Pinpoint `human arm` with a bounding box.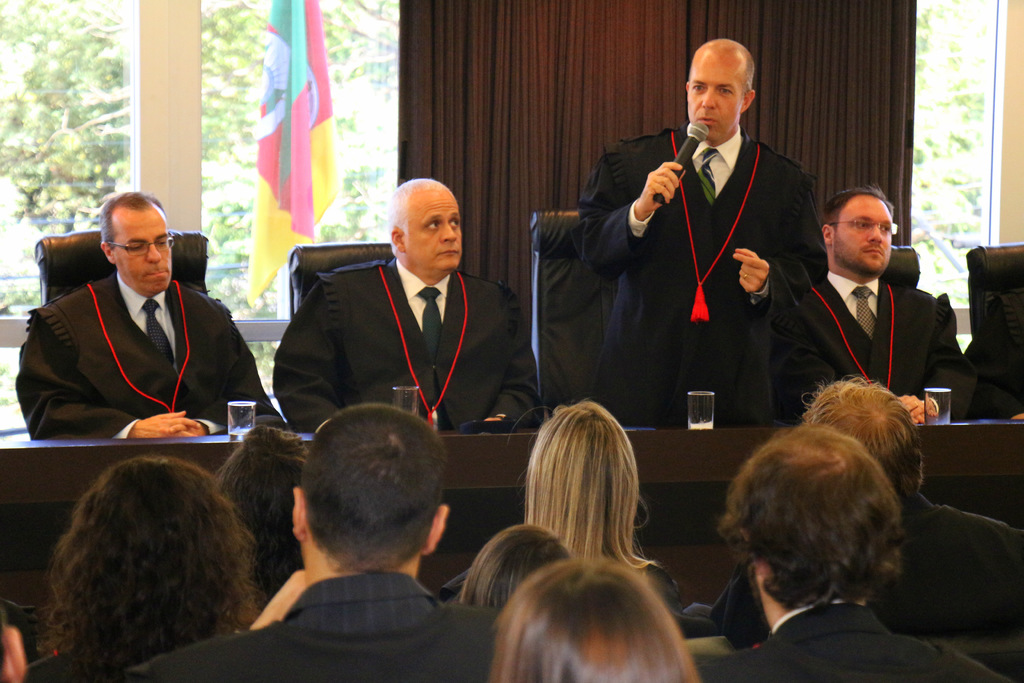
(x1=727, y1=159, x2=836, y2=314).
